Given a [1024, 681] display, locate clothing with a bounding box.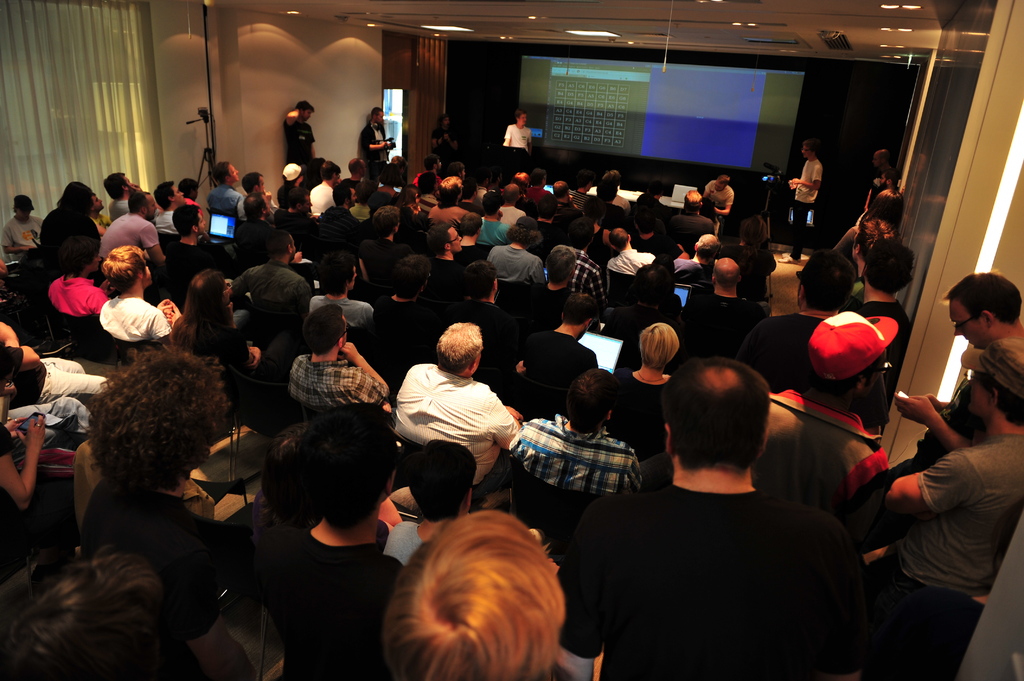
Located: bbox=(285, 118, 316, 163).
